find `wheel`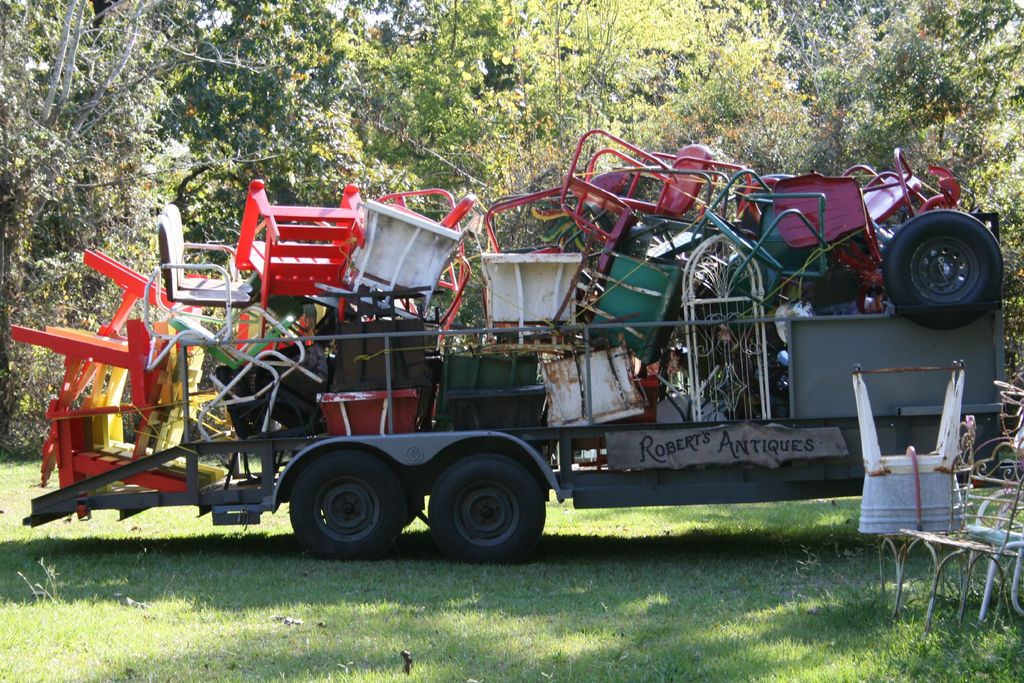
locate(420, 450, 543, 555)
